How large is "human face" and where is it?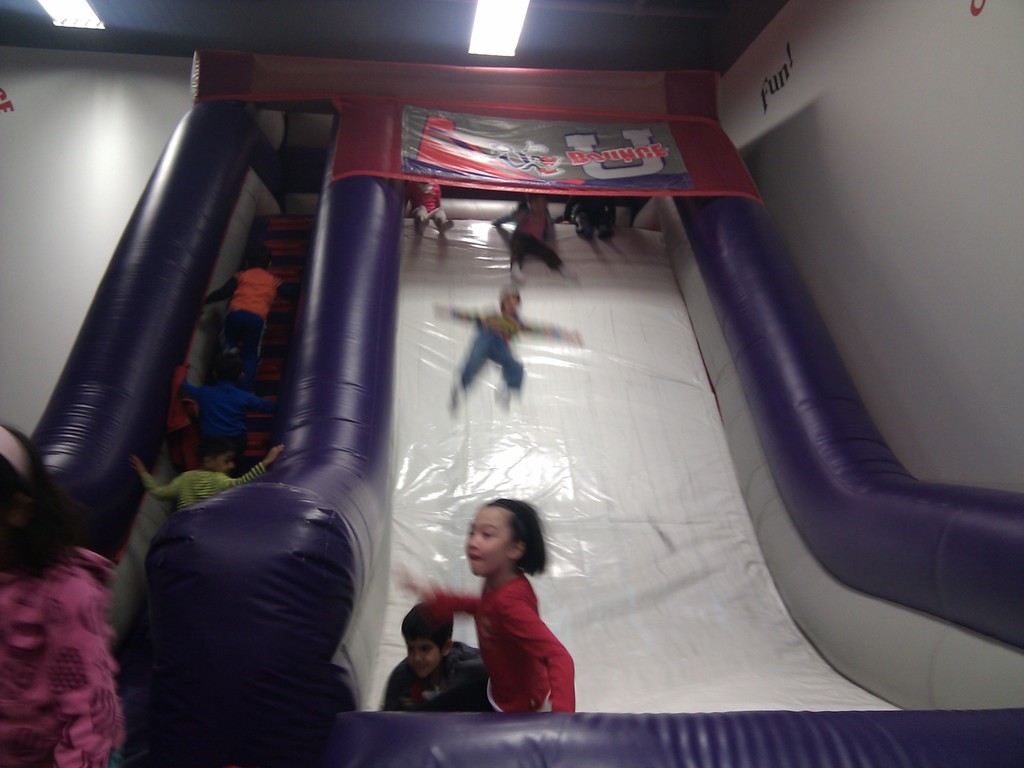
Bounding box: {"x1": 464, "y1": 504, "x2": 515, "y2": 578}.
